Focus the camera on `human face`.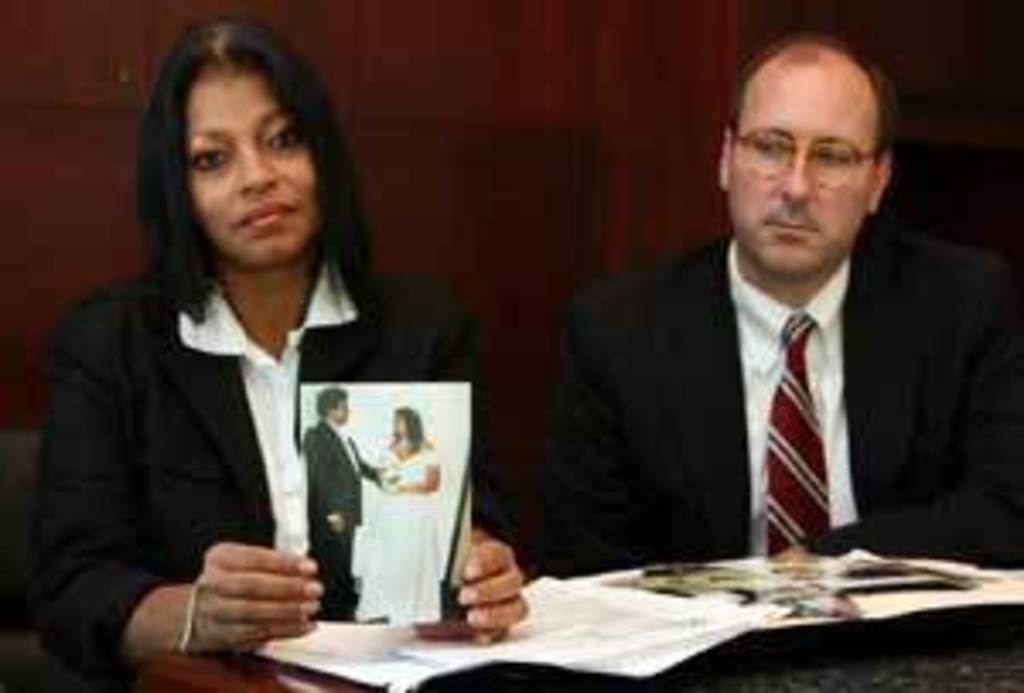
Focus region: (393,413,406,437).
